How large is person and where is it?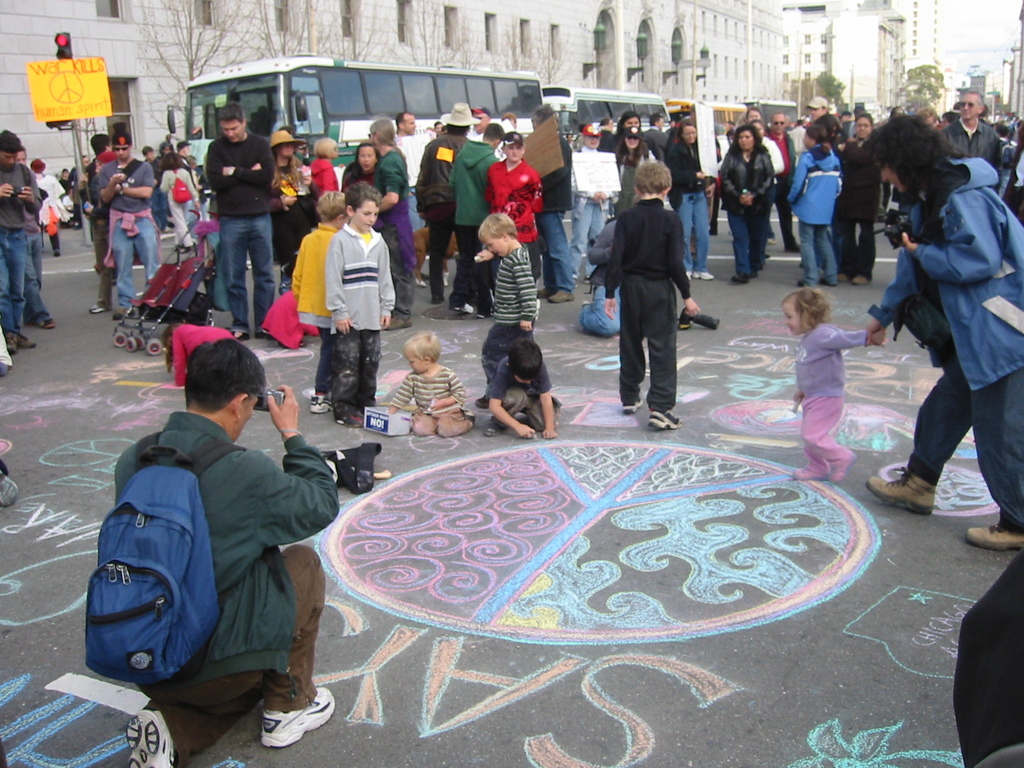
Bounding box: [571, 125, 612, 284].
